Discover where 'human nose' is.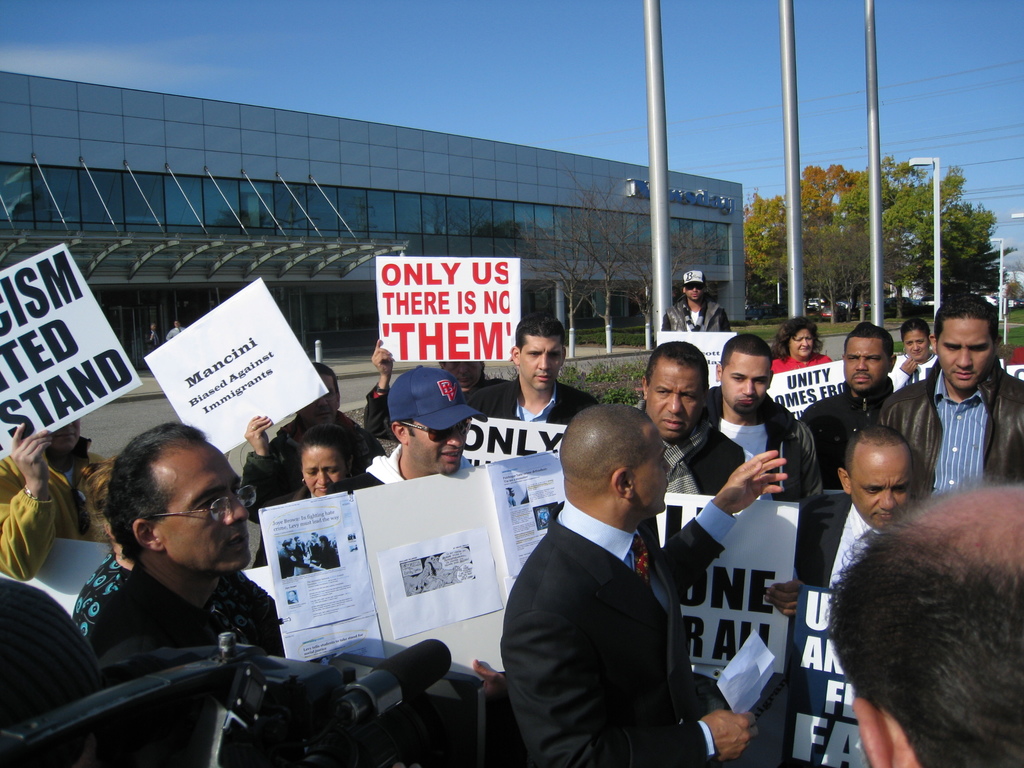
Discovered at locate(664, 458, 673, 475).
